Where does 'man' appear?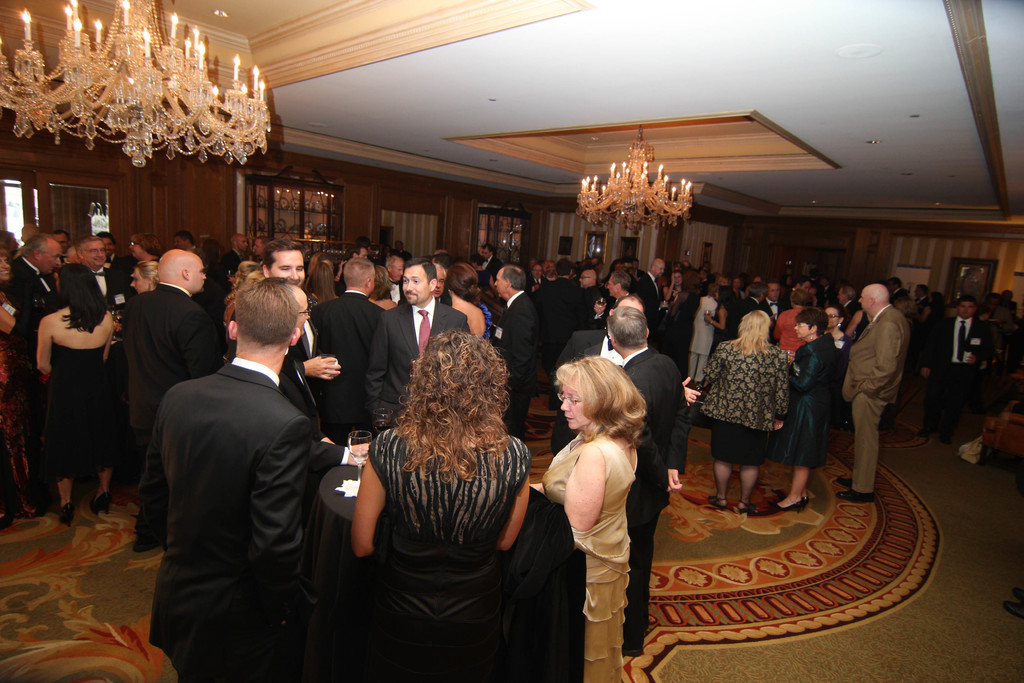
Appears at [left=479, top=243, right=500, bottom=288].
